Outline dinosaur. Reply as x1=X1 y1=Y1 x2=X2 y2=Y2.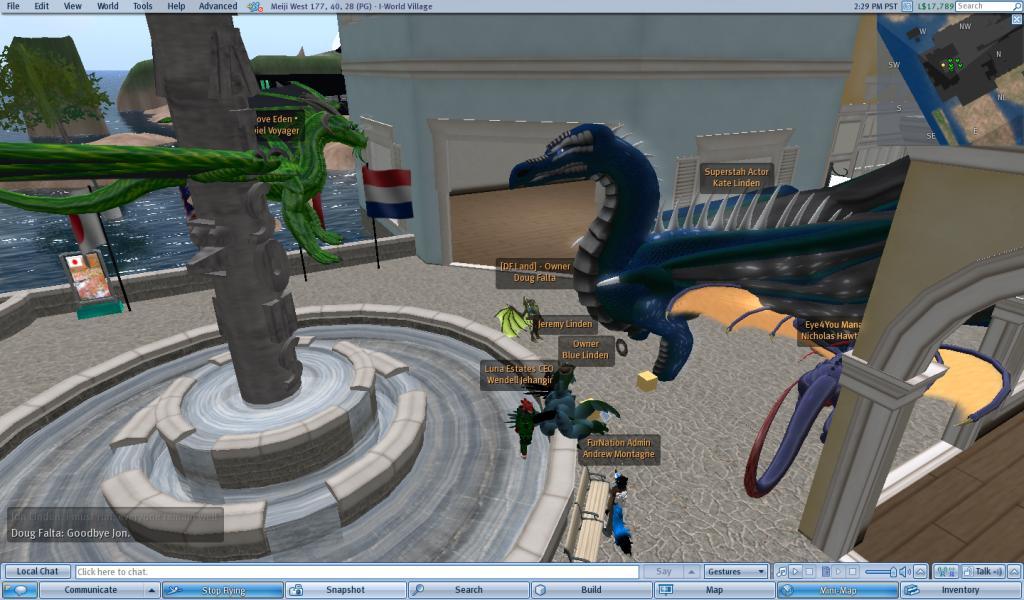
x1=0 y1=79 x2=375 y2=267.
